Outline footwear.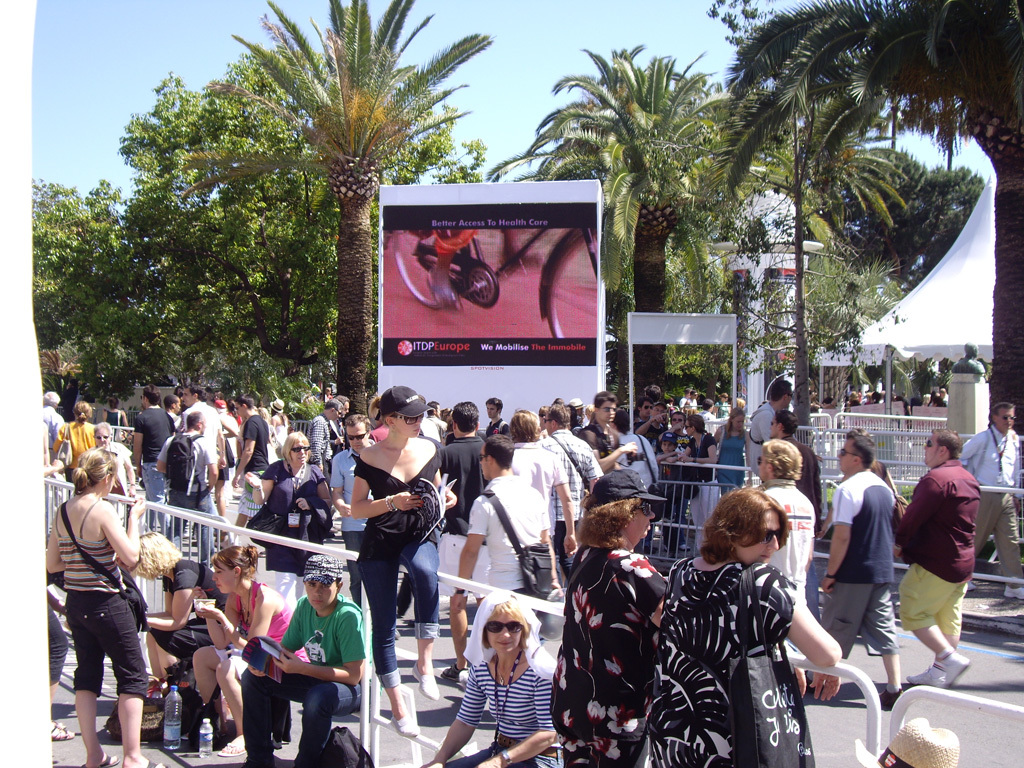
Outline: 388/707/421/740.
